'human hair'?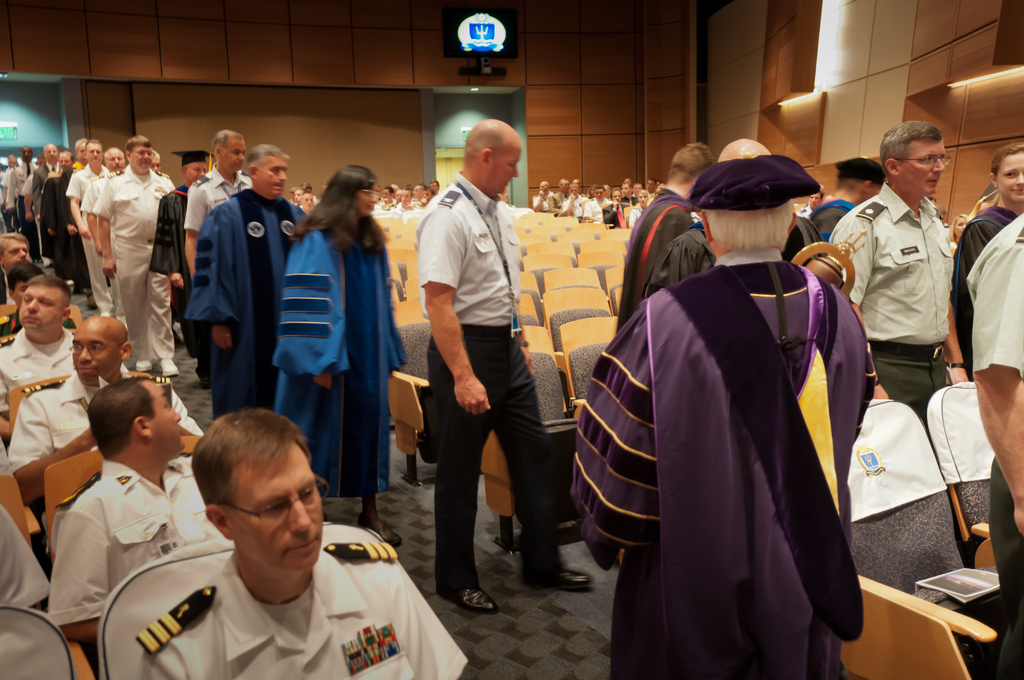
detection(105, 149, 116, 158)
